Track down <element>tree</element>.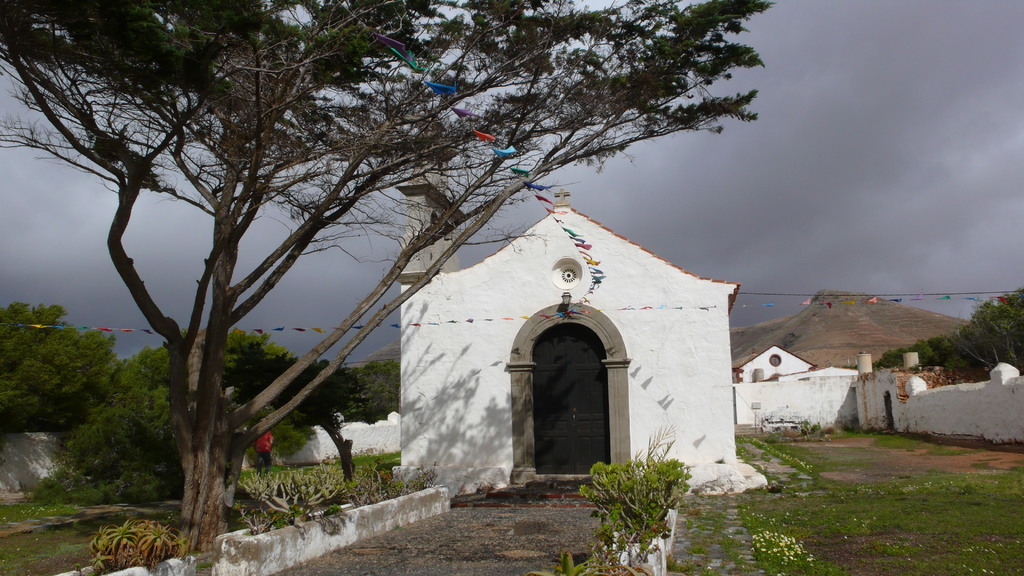
Tracked to box(0, 304, 125, 429).
